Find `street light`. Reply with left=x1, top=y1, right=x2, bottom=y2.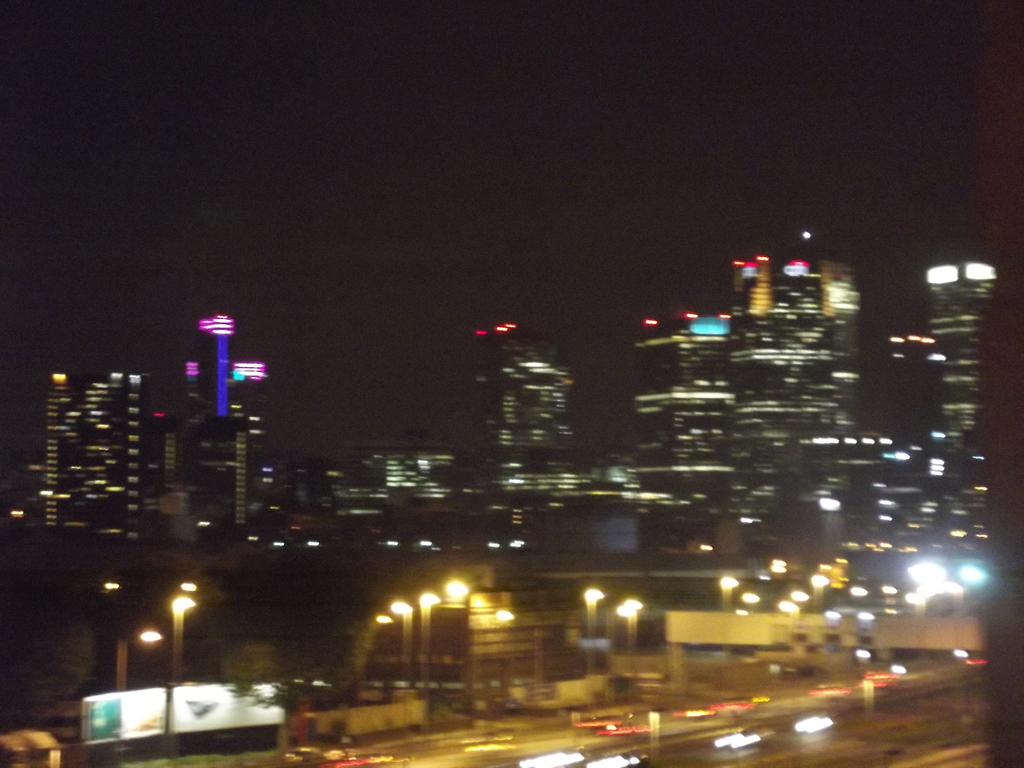
left=168, top=590, right=202, bottom=760.
